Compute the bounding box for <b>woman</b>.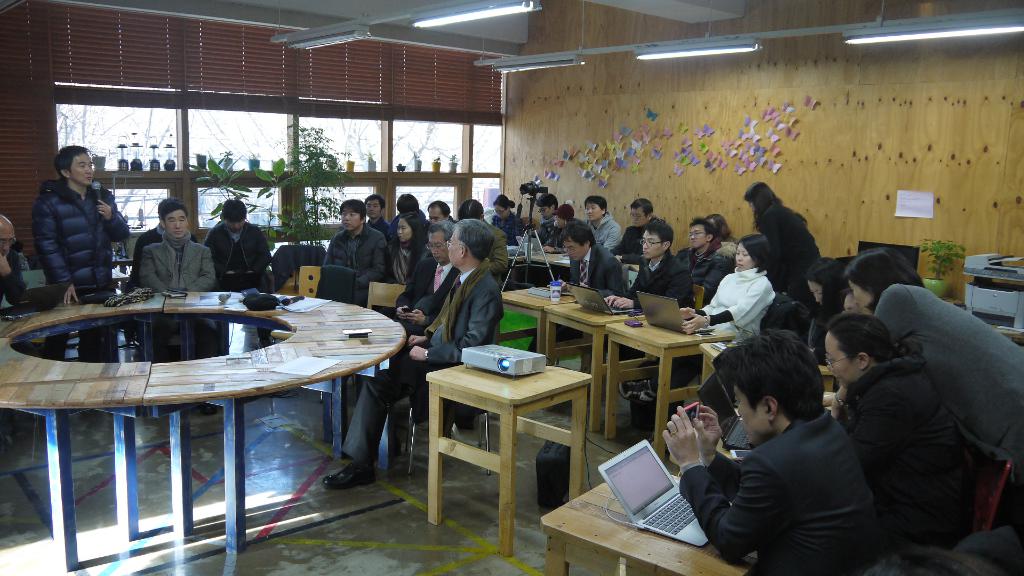
box(615, 231, 779, 404).
